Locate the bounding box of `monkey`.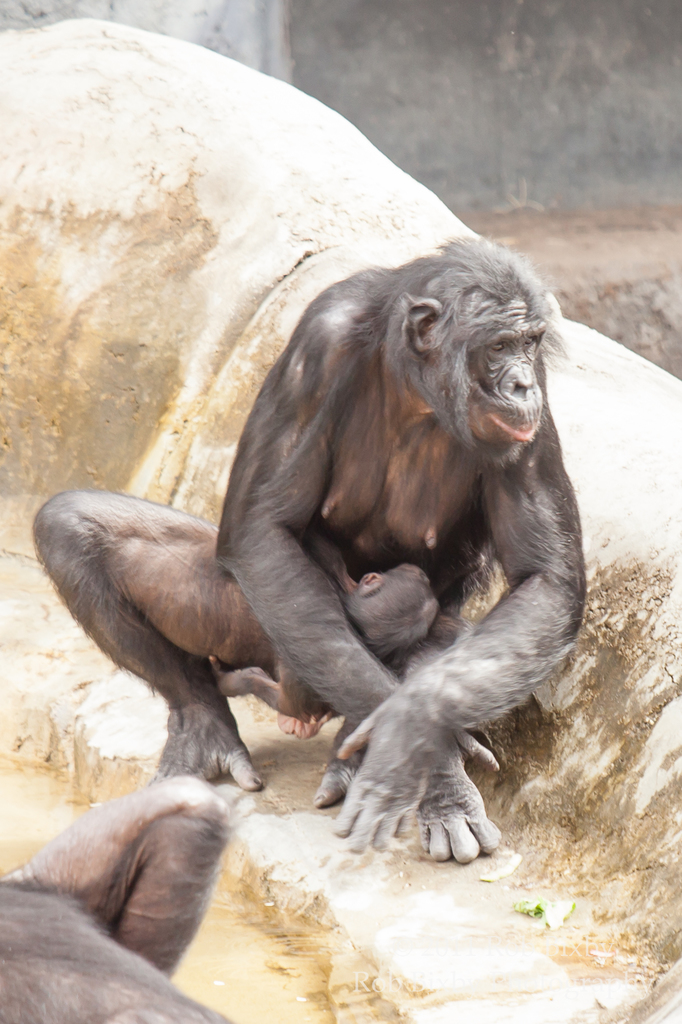
Bounding box: BBox(56, 249, 510, 844).
